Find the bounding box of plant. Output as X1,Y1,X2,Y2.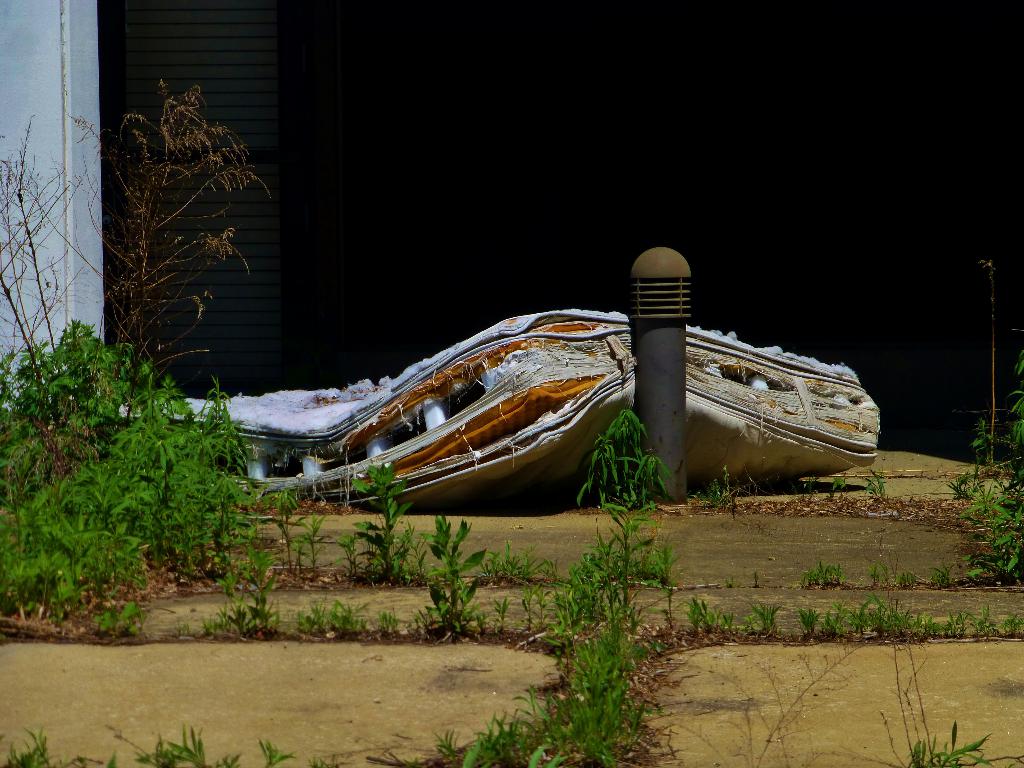
844,591,875,648.
